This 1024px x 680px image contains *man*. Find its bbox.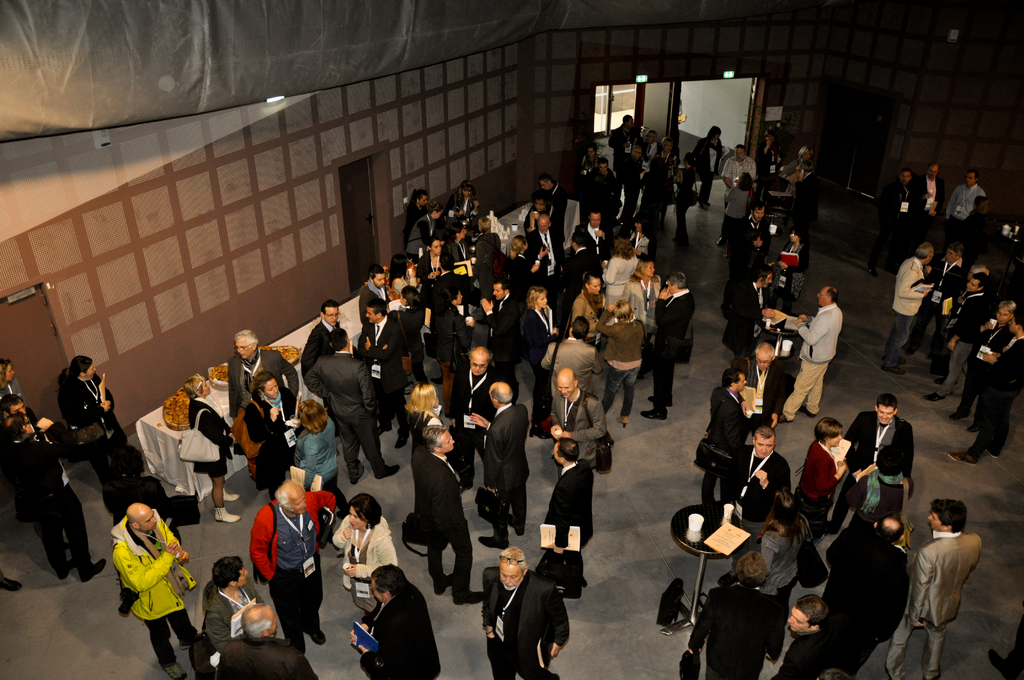
select_region(824, 394, 915, 536).
